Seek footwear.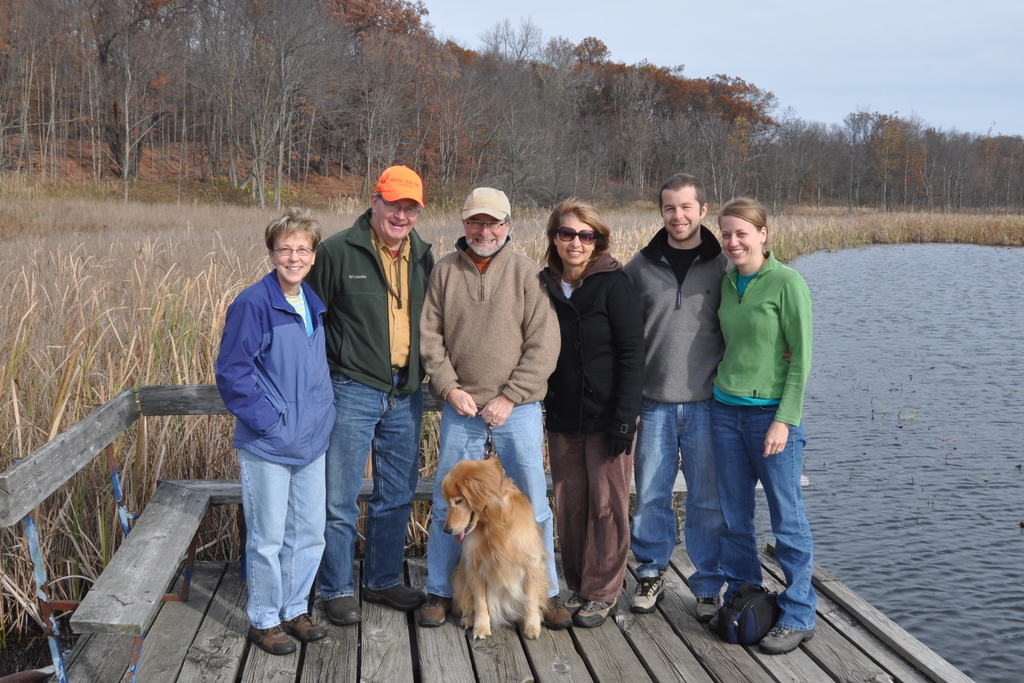
locate(692, 591, 720, 624).
